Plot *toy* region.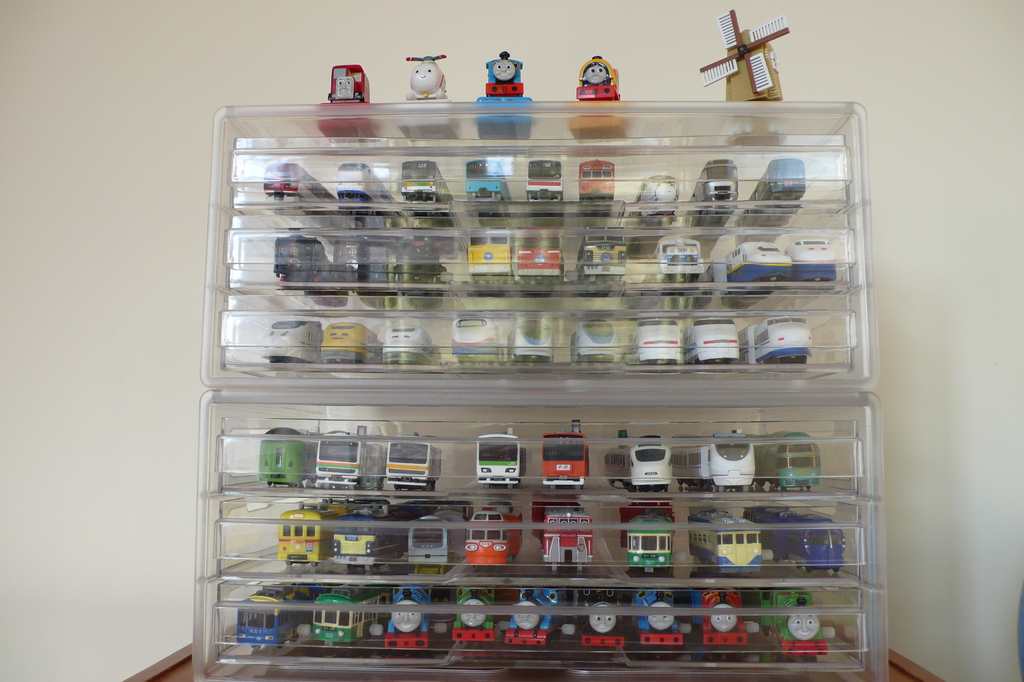
Plotted at locate(274, 236, 320, 280).
